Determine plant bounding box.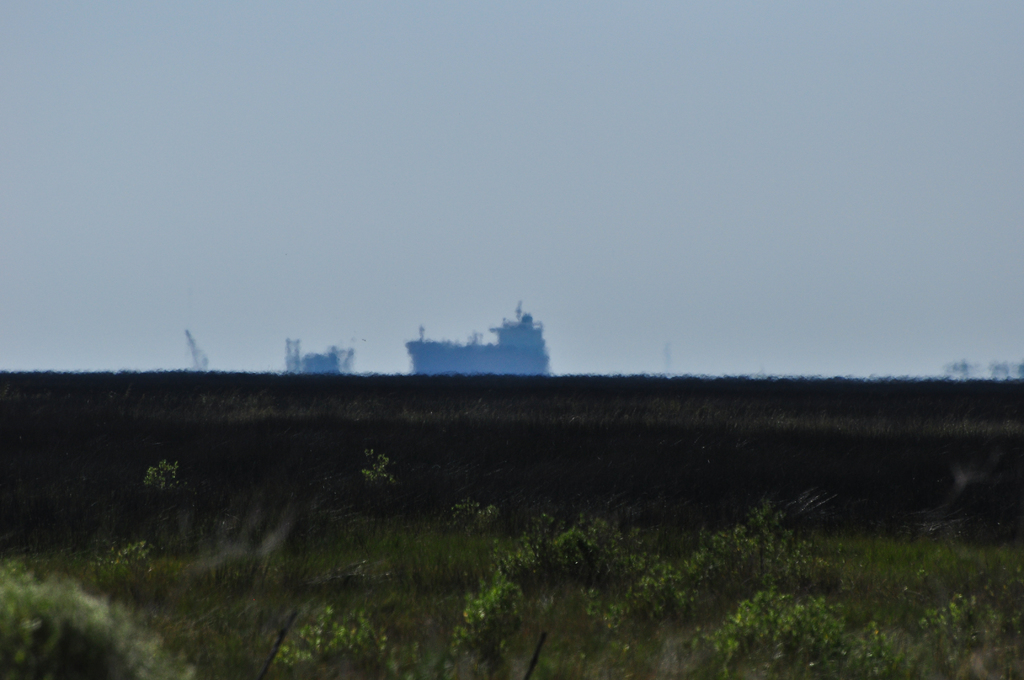
Determined: x1=362, y1=455, x2=414, y2=517.
